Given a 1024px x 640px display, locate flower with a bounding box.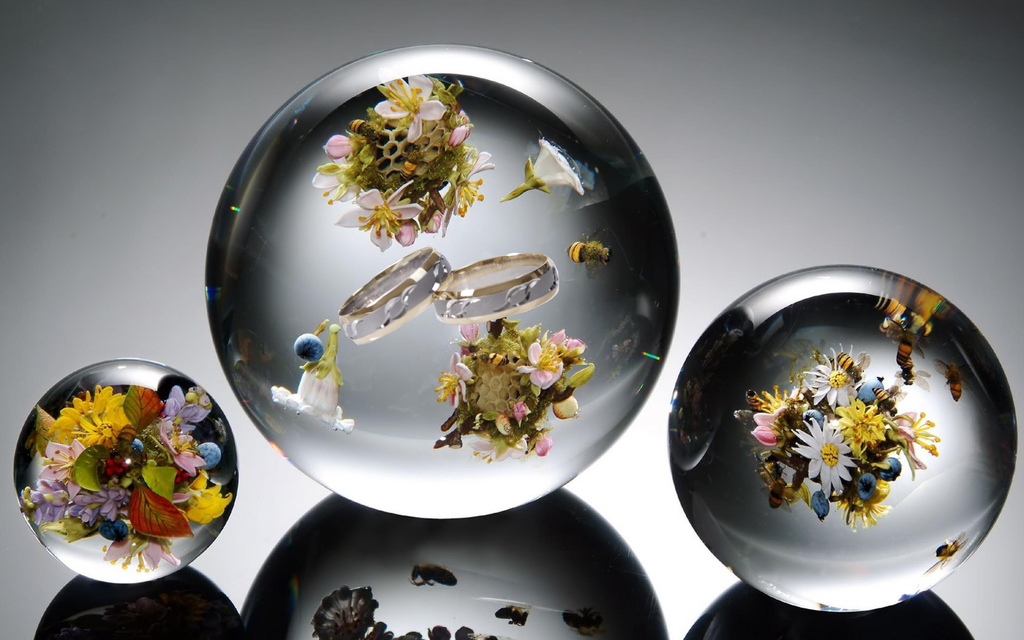
Located: x1=266, y1=321, x2=357, y2=430.
